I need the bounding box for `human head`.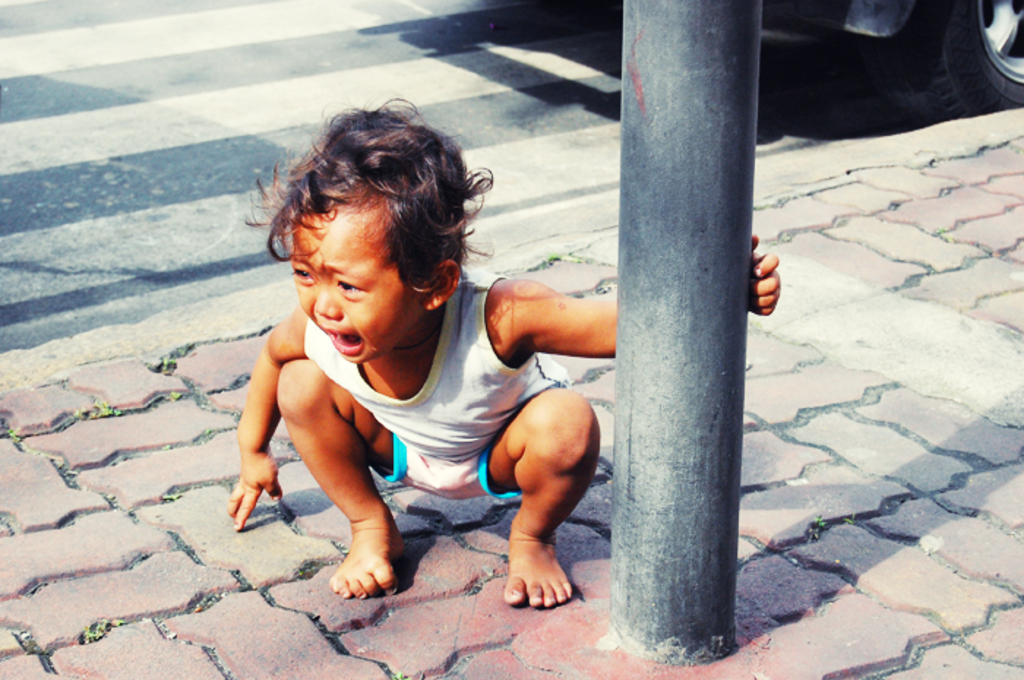
Here it is: box=[265, 110, 477, 363].
